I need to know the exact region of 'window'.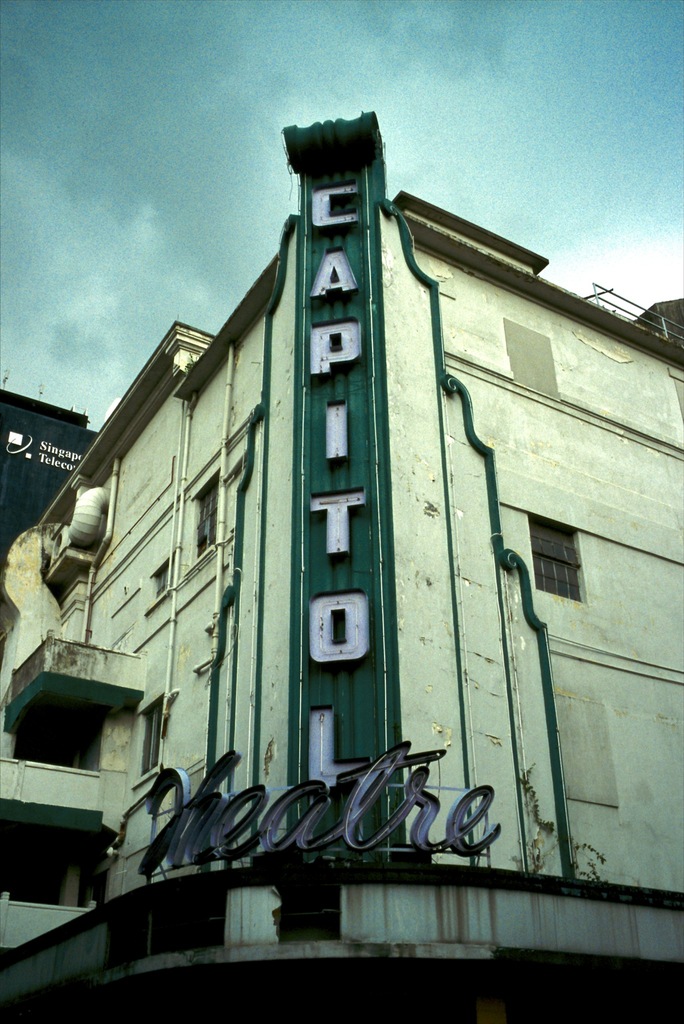
Region: detection(533, 510, 605, 617).
